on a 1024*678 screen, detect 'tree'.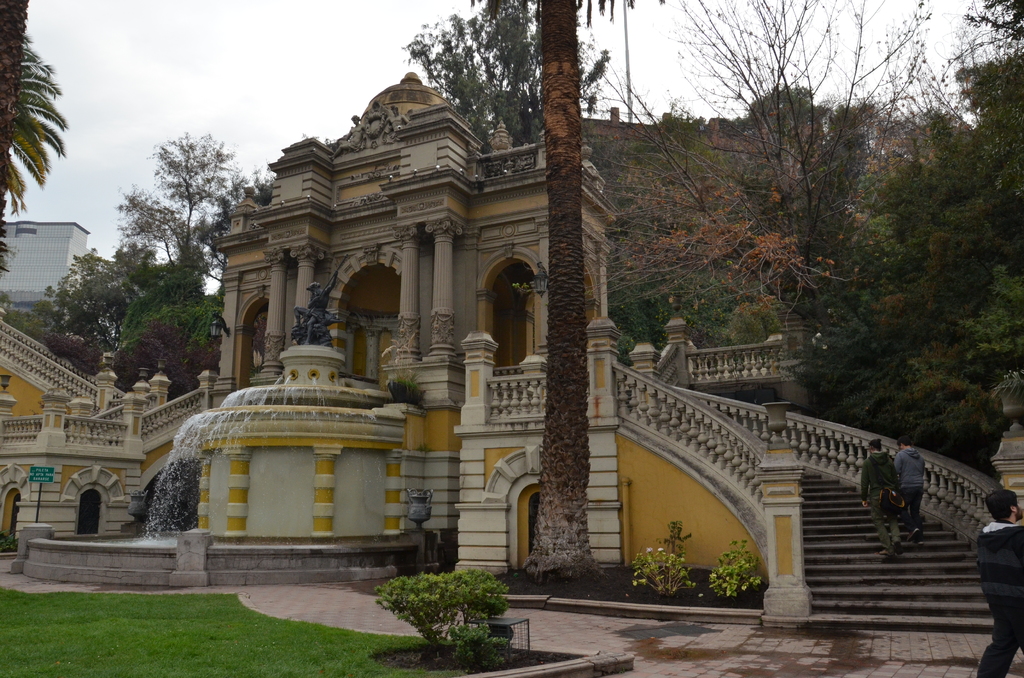
Rect(108, 321, 221, 399).
